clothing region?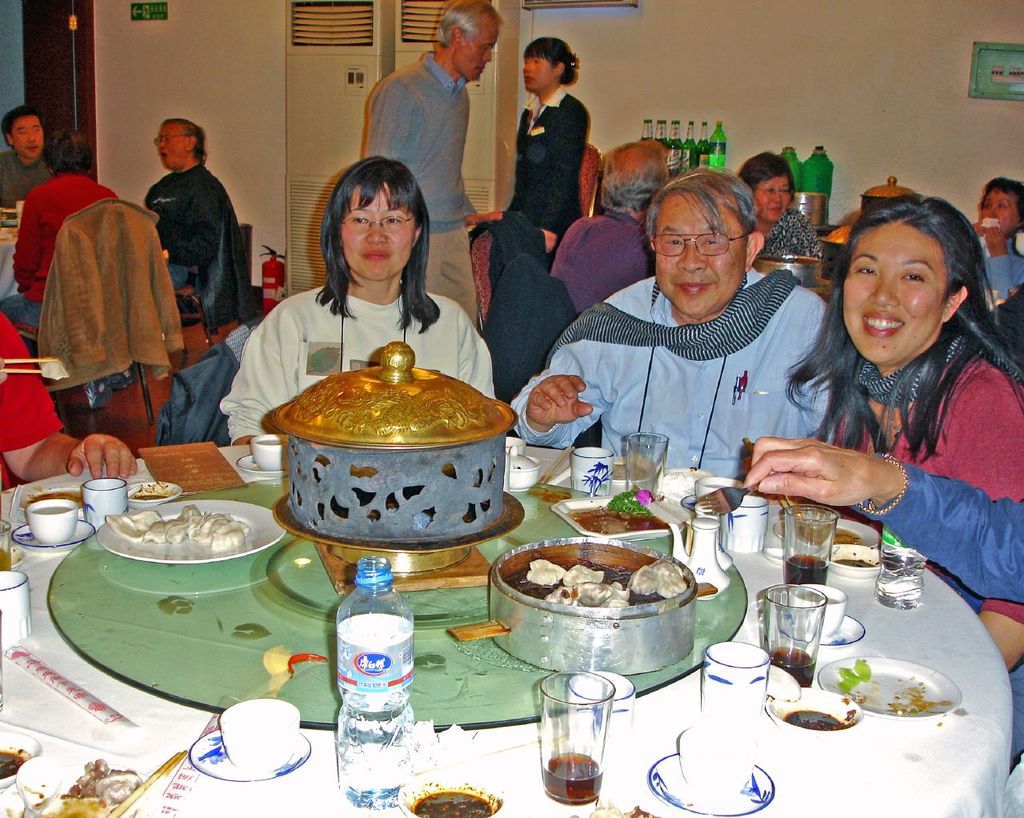
bbox=(33, 199, 183, 393)
